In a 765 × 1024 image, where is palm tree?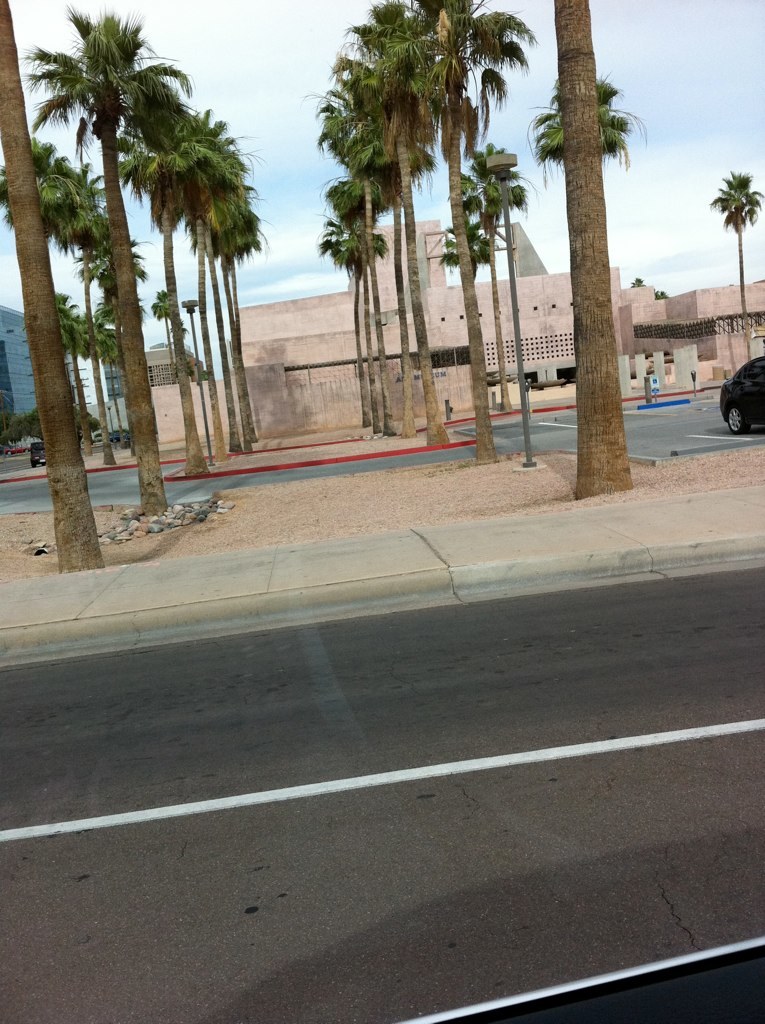
(left=441, top=156, right=516, bottom=429).
